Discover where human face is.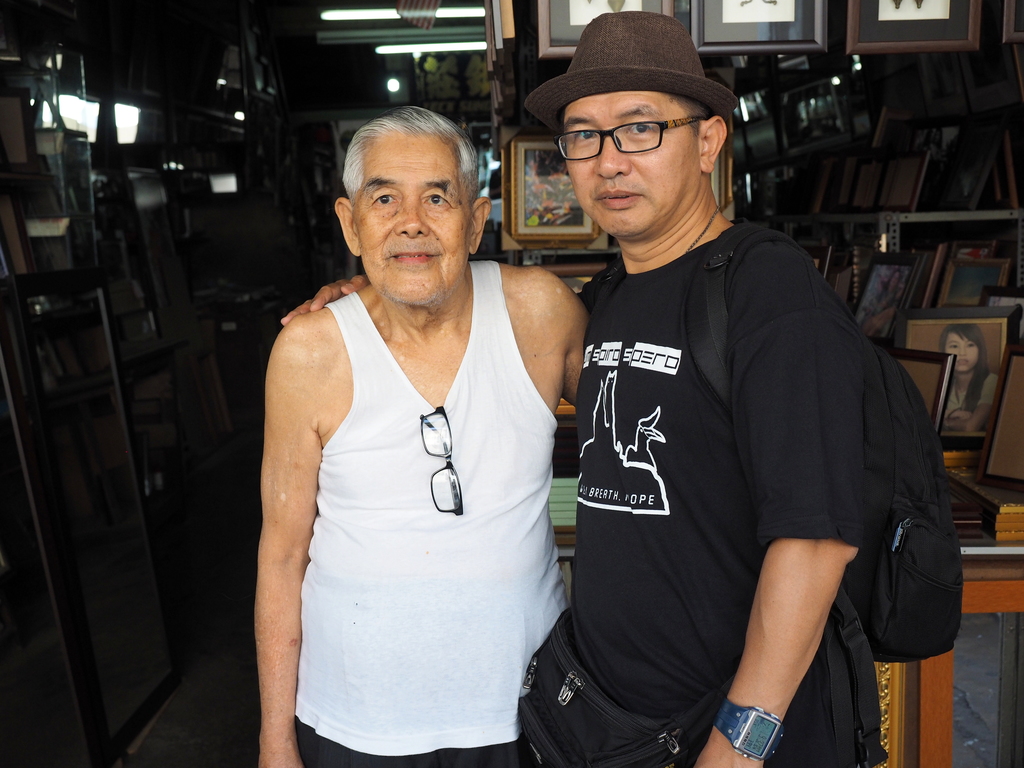
Discovered at pyautogui.locateOnScreen(565, 88, 700, 233).
